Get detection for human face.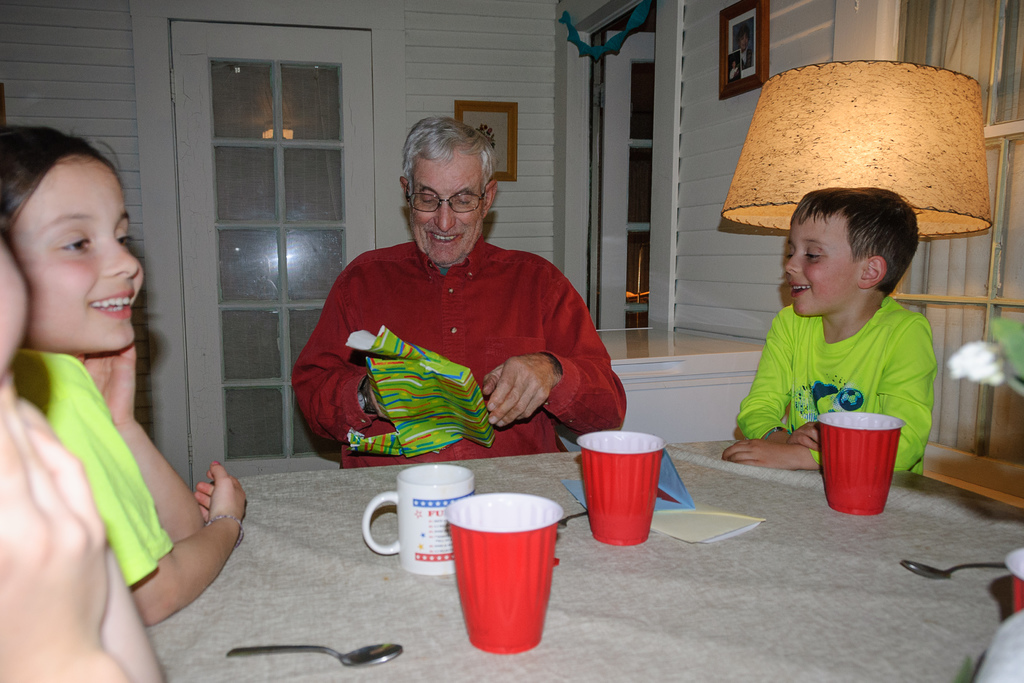
Detection: rect(787, 218, 859, 313).
